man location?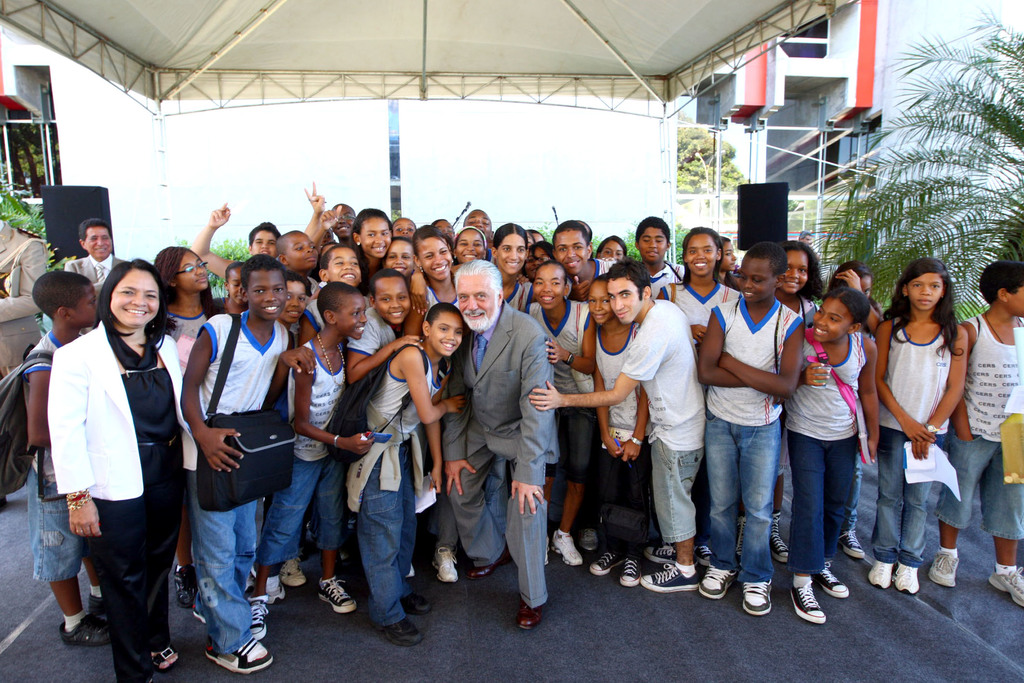
x1=529, y1=259, x2=707, y2=591
